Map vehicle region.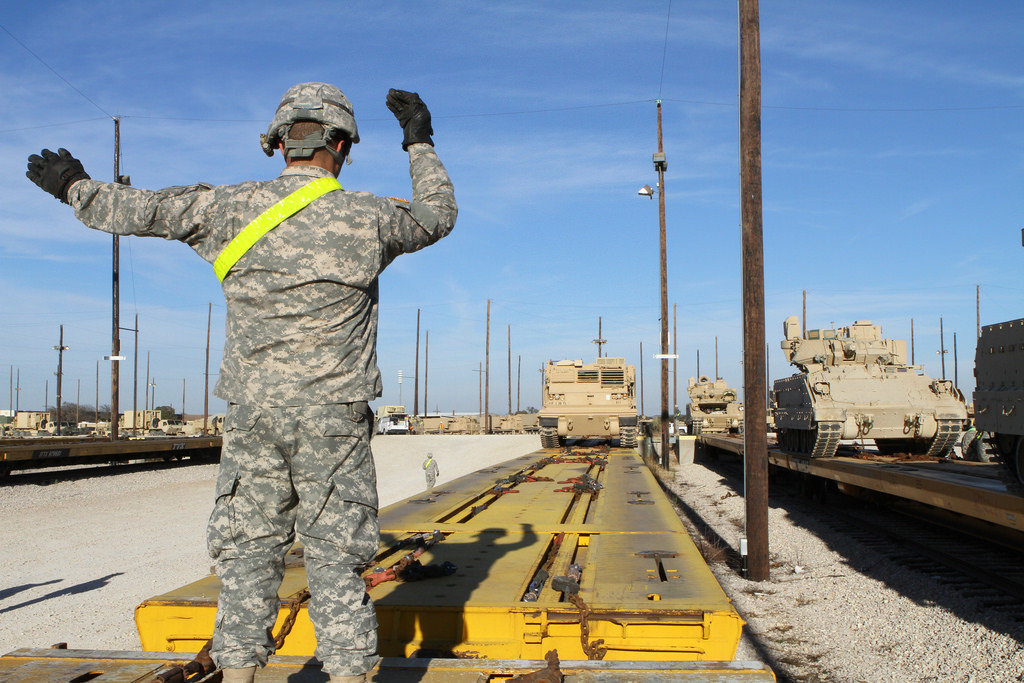
Mapped to {"x1": 378, "y1": 413, "x2": 415, "y2": 438}.
